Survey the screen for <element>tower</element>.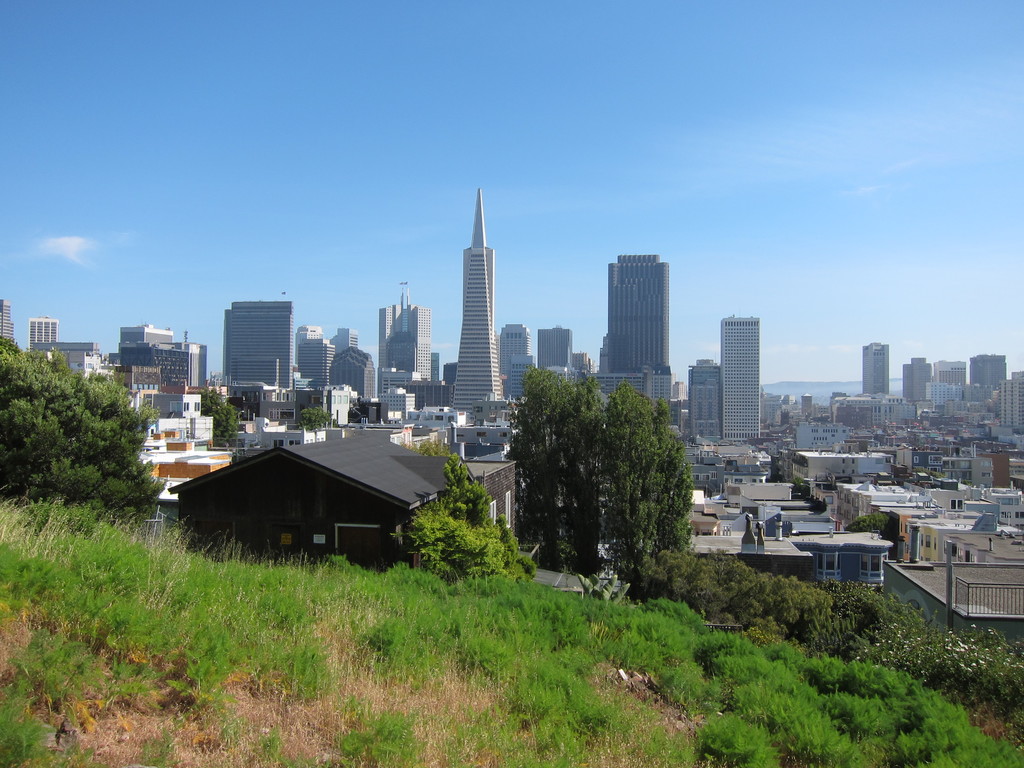
Survey found: (left=429, top=354, right=442, bottom=412).
